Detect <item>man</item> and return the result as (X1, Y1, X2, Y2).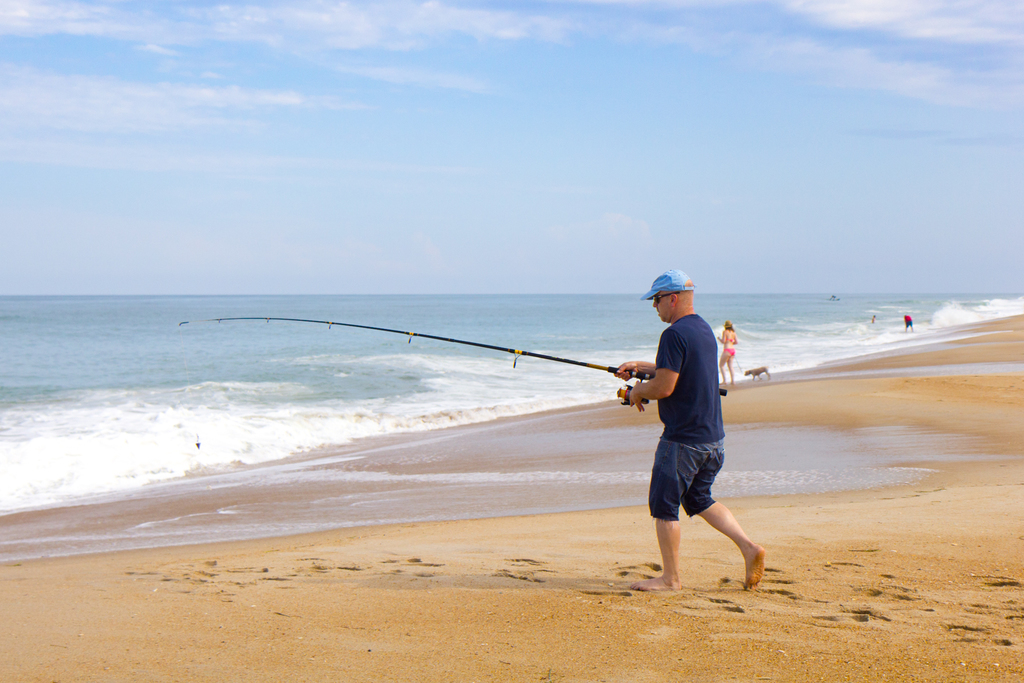
(618, 266, 771, 593).
